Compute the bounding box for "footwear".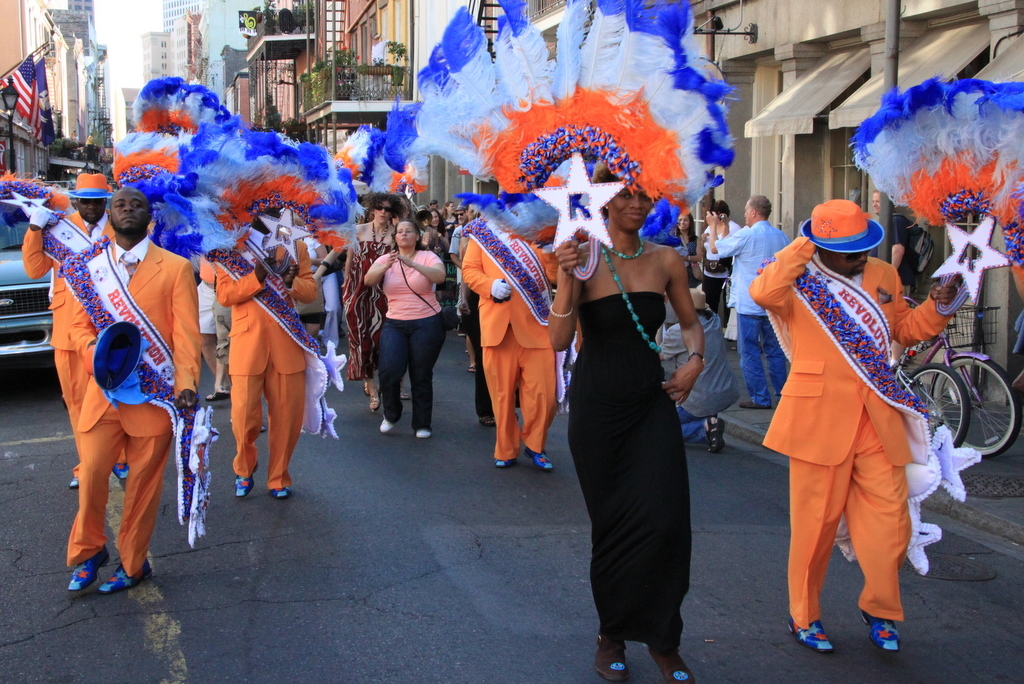
x1=234 y1=464 x2=258 y2=501.
